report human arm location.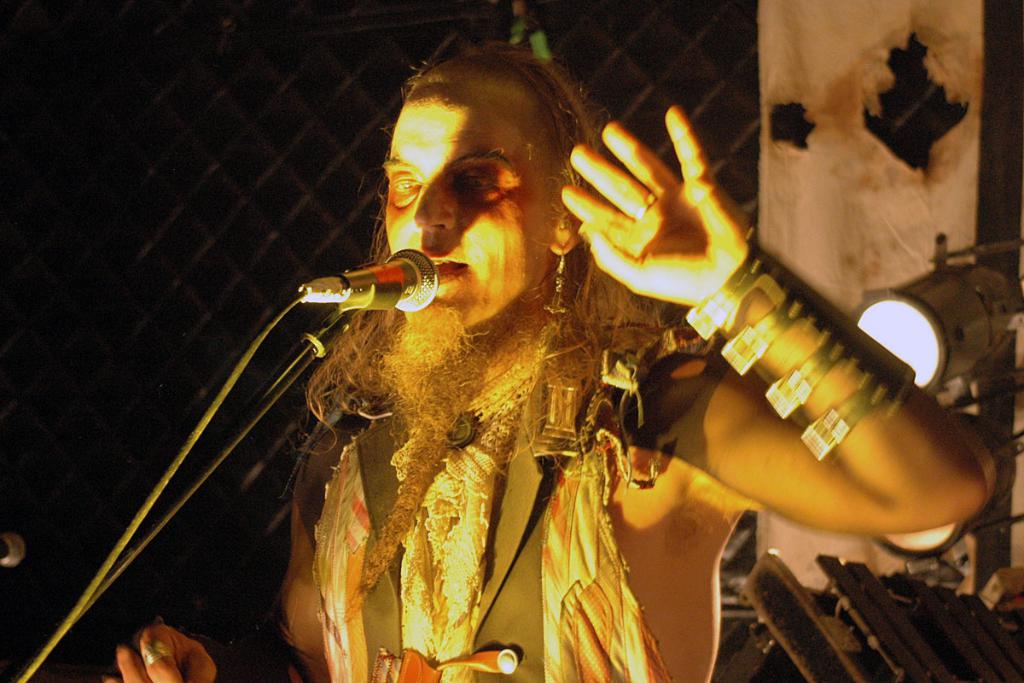
Report: Rect(560, 107, 1004, 527).
